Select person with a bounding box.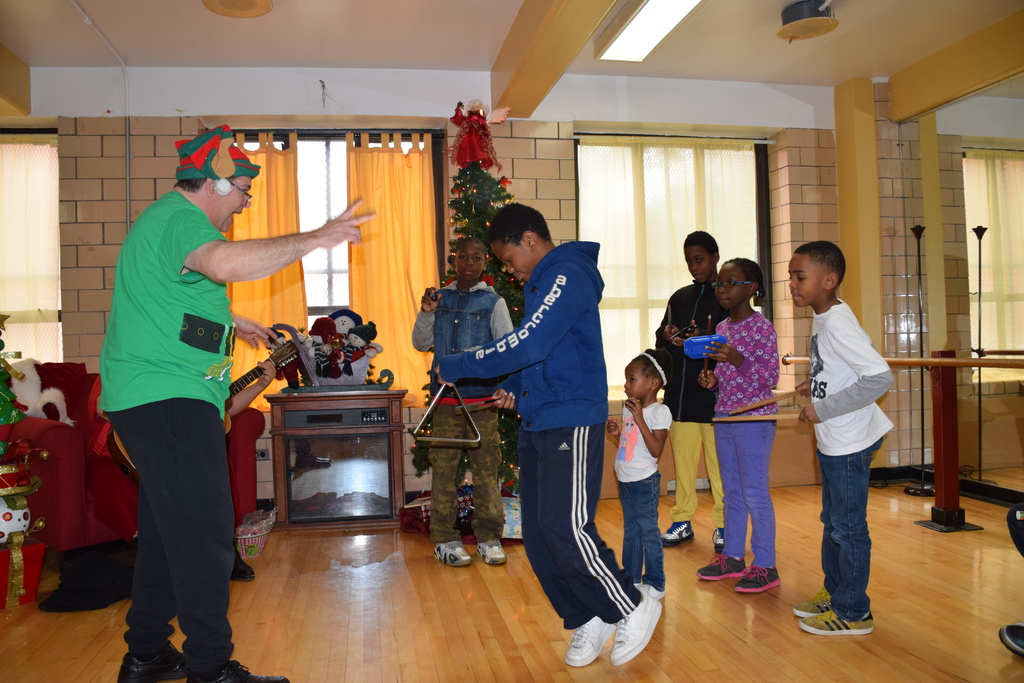
locate(791, 235, 896, 636).
